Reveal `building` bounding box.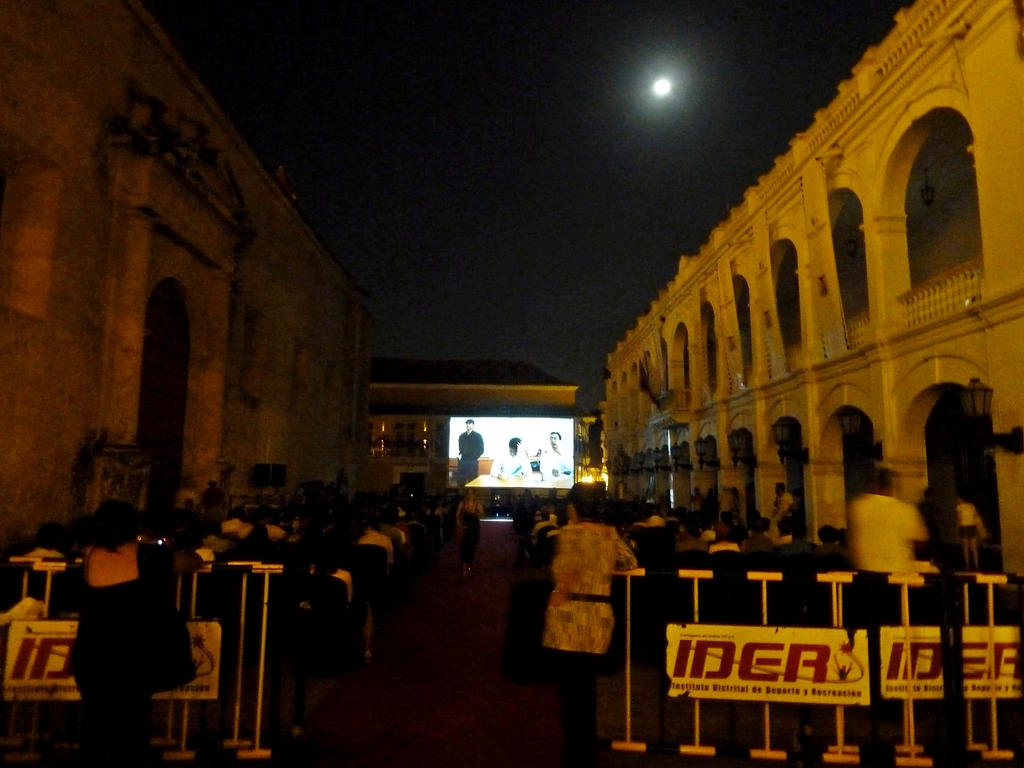
Revealed: x1=609, y1=0, x2=1023, y2=578.
